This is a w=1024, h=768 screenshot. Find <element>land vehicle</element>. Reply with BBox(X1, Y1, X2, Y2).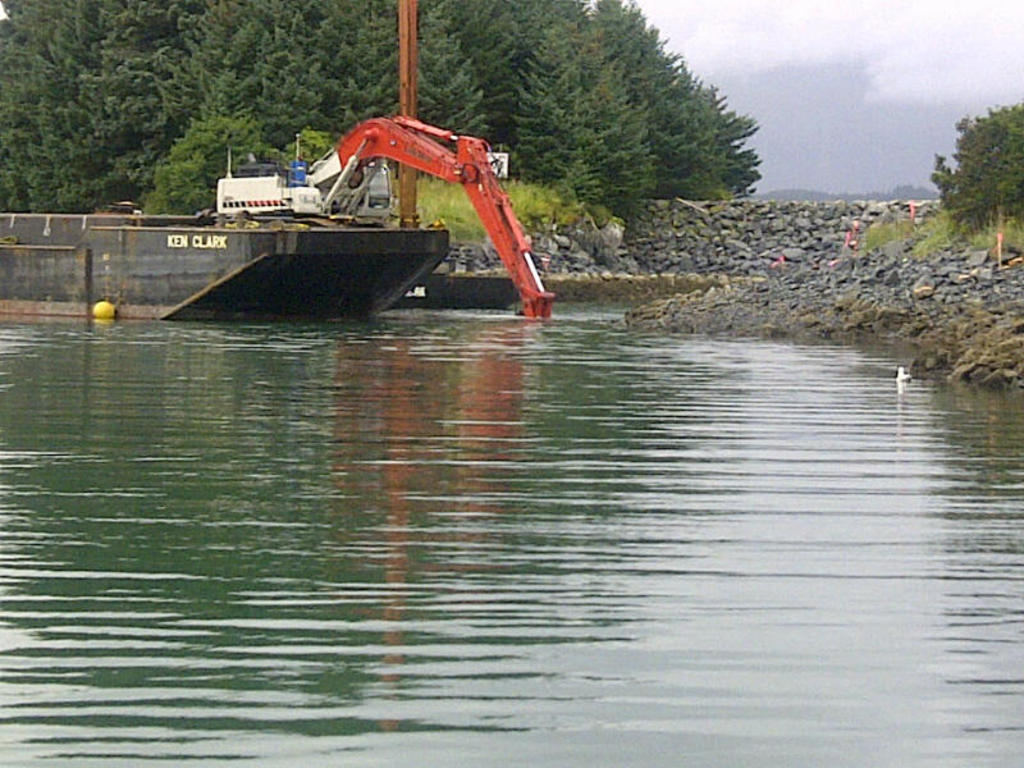
BBox(216, 115, 556, 321).
